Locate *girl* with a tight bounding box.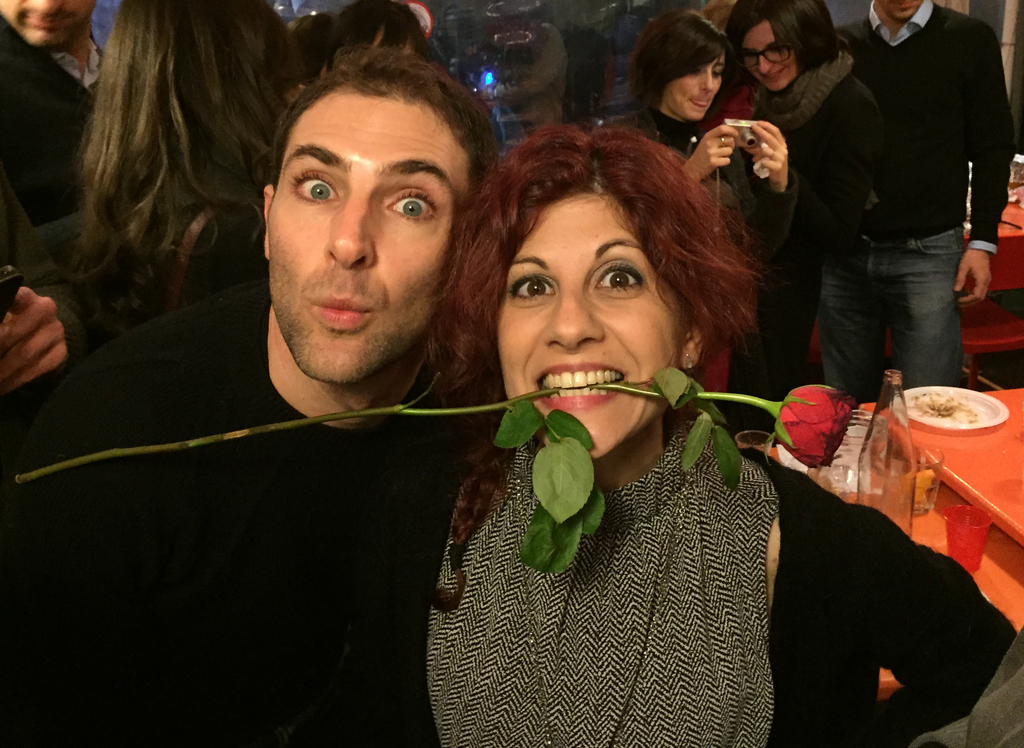
(72,0,291,352).
